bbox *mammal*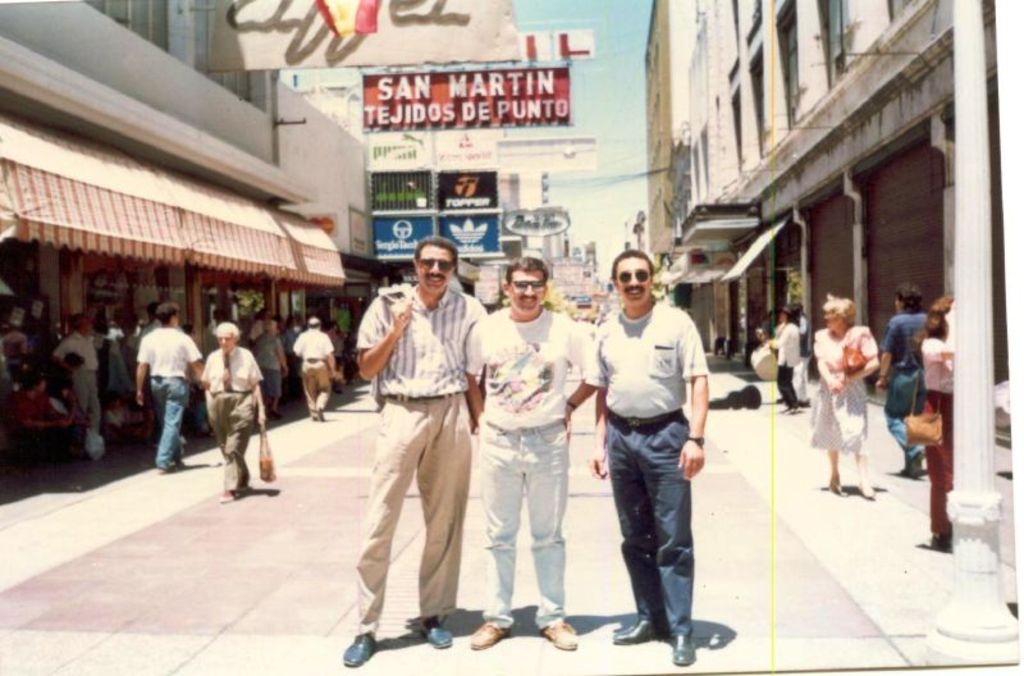
{"x1": 0, "y1": 370, "x2": 77, "y2": 494}
